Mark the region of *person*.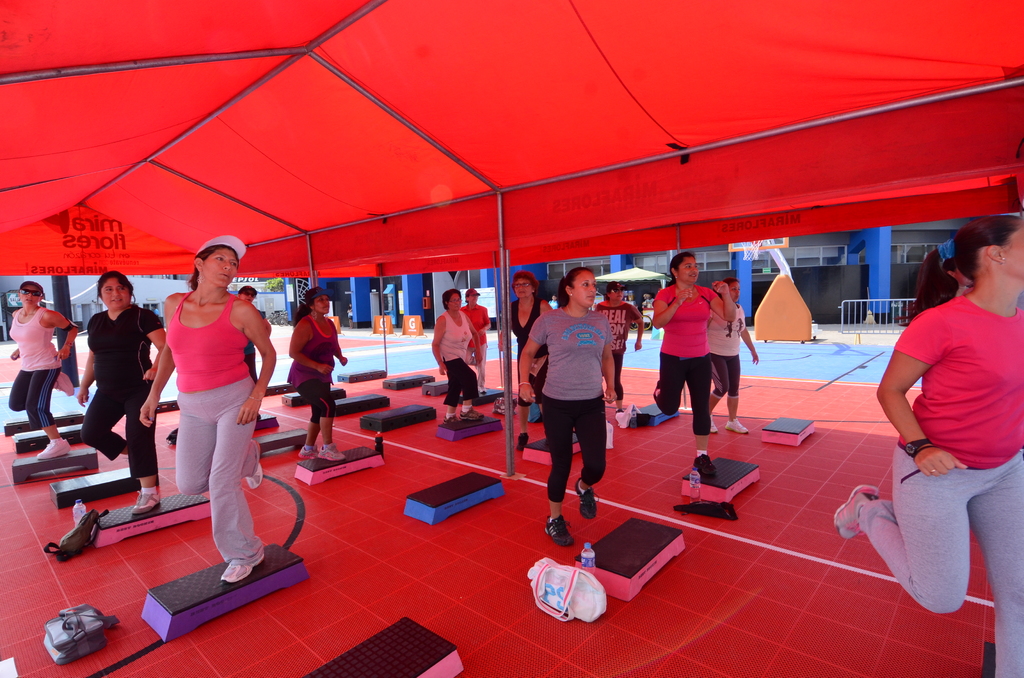
Region: Rect(829, 210, 1023, 677).
